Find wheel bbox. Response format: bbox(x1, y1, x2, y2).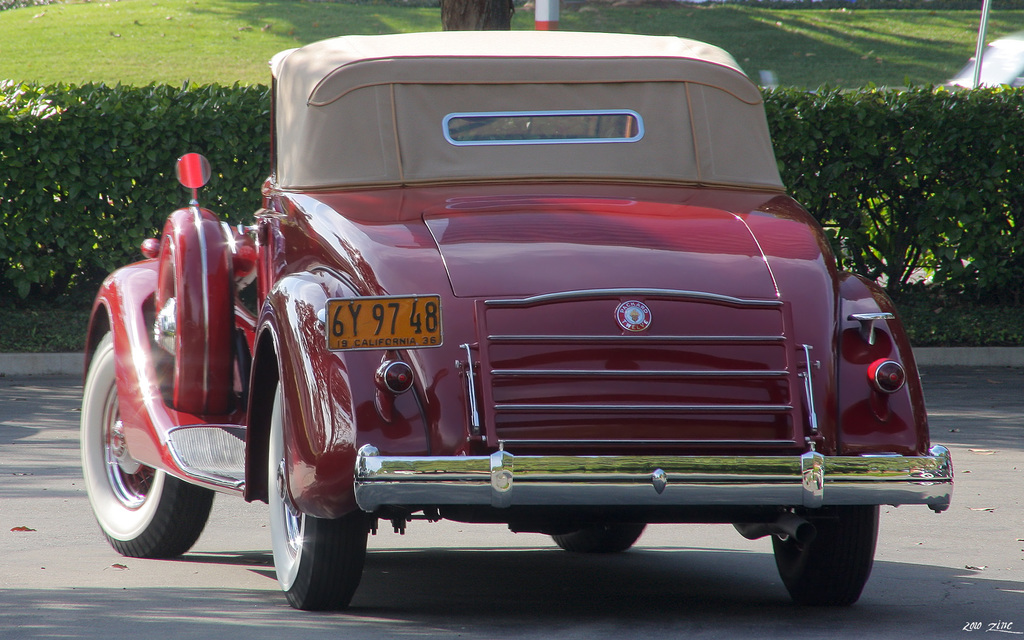
bbox(267, 460, 363, 604).
